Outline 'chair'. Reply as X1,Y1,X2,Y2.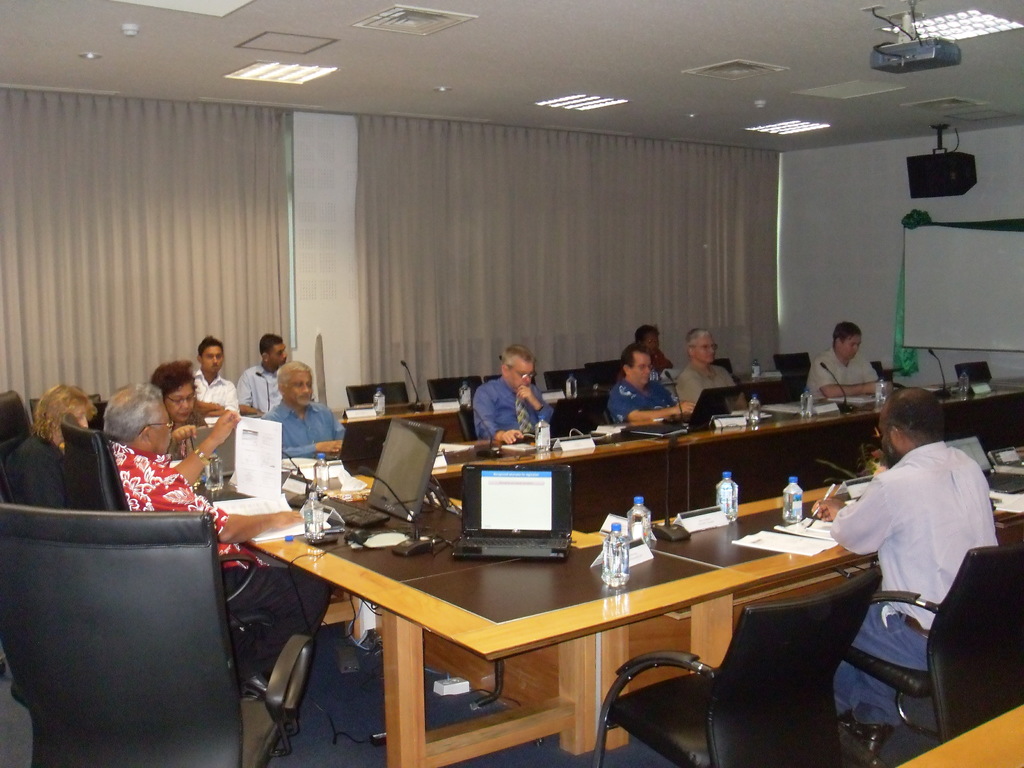
843,541,1023,762.
